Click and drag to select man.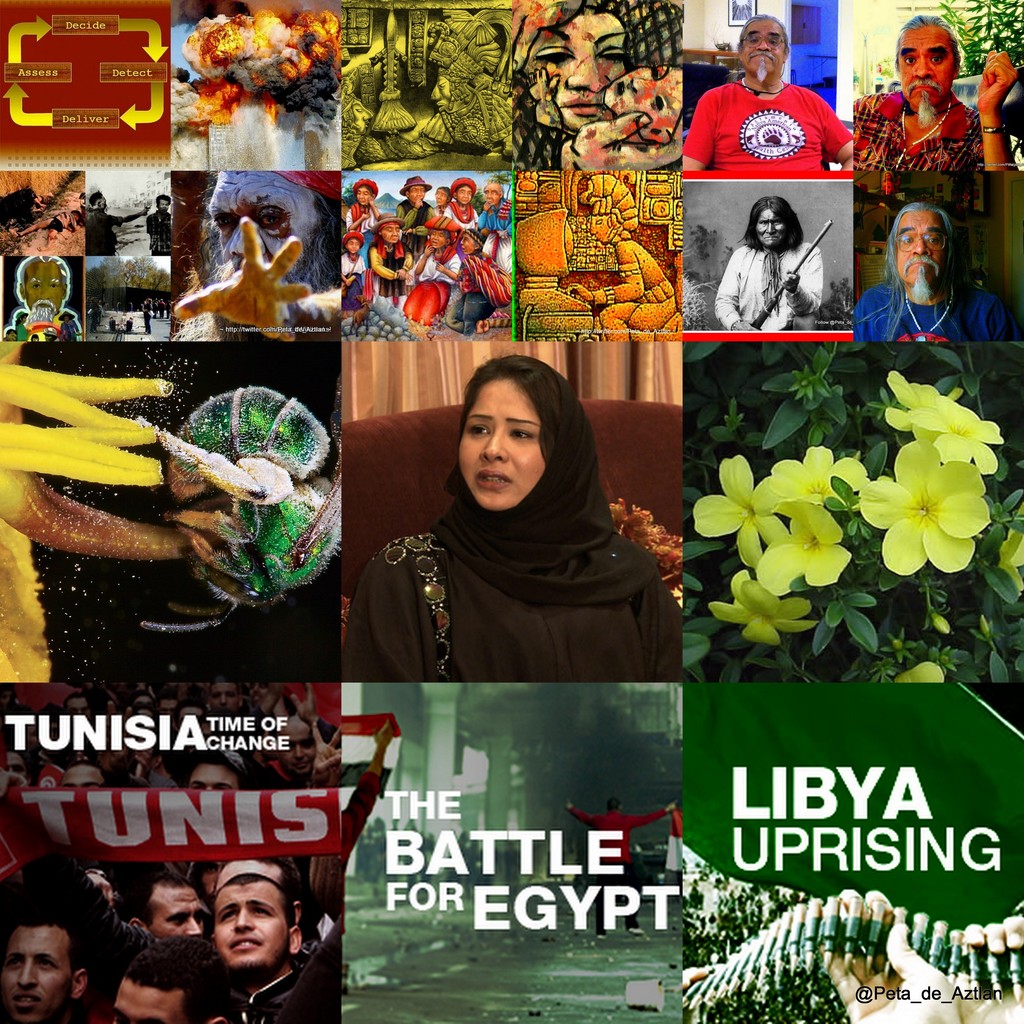
Selection: [148,200,168,251].
